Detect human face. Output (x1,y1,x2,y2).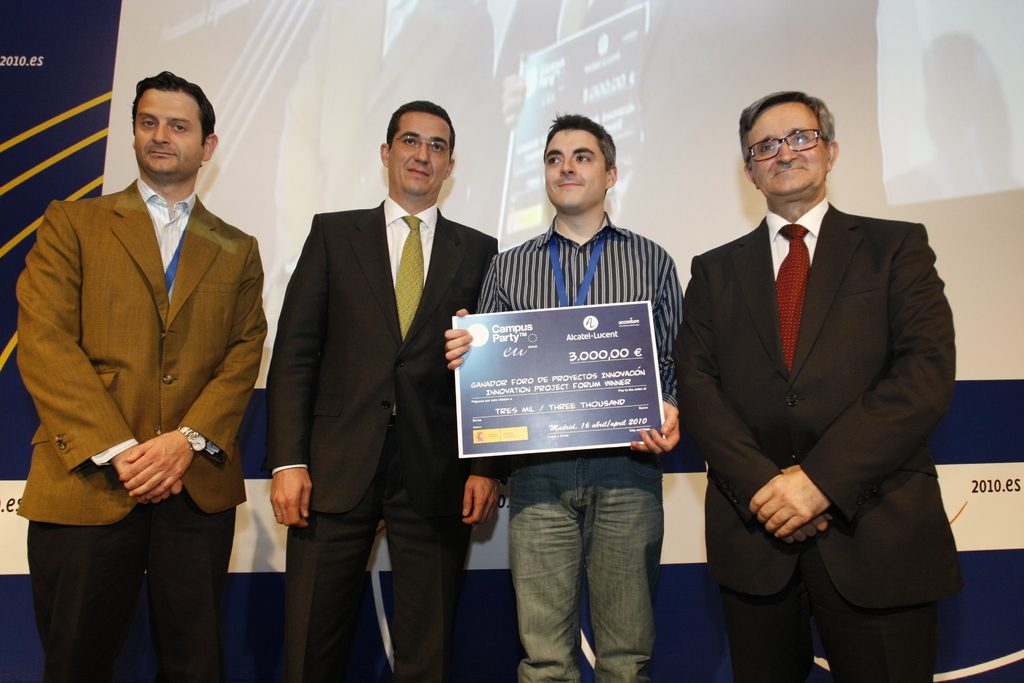
(540,128,609,213).
